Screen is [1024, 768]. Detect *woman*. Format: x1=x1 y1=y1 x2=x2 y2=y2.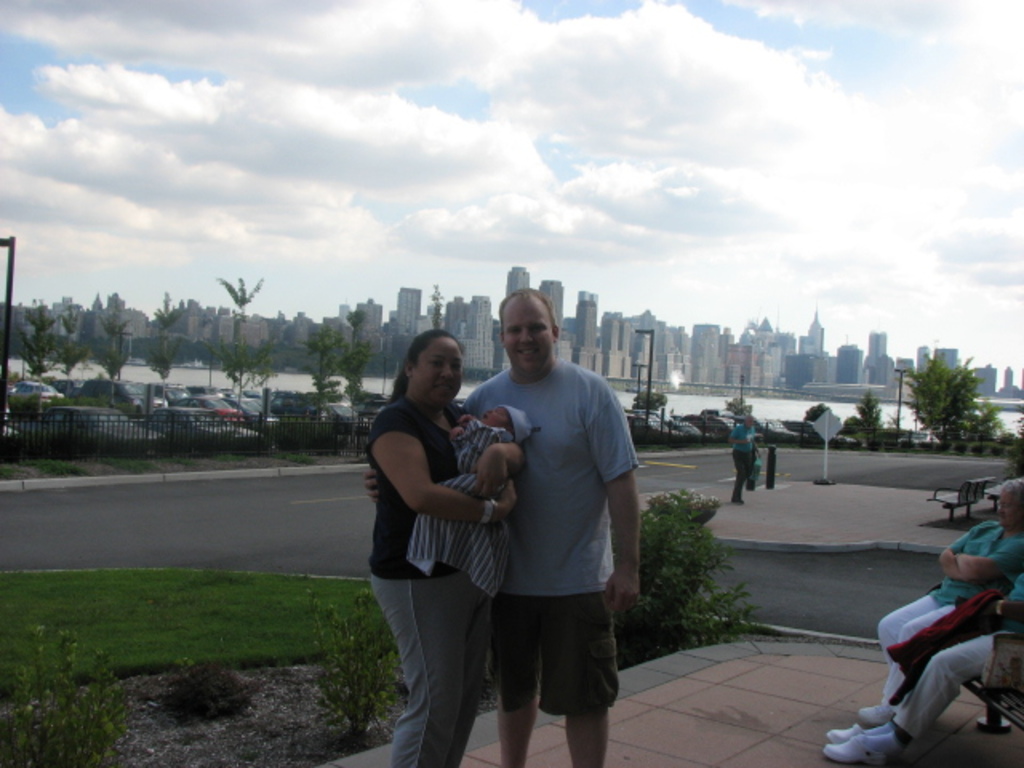
x1=362 y1=317 x2=518 y2=752.
